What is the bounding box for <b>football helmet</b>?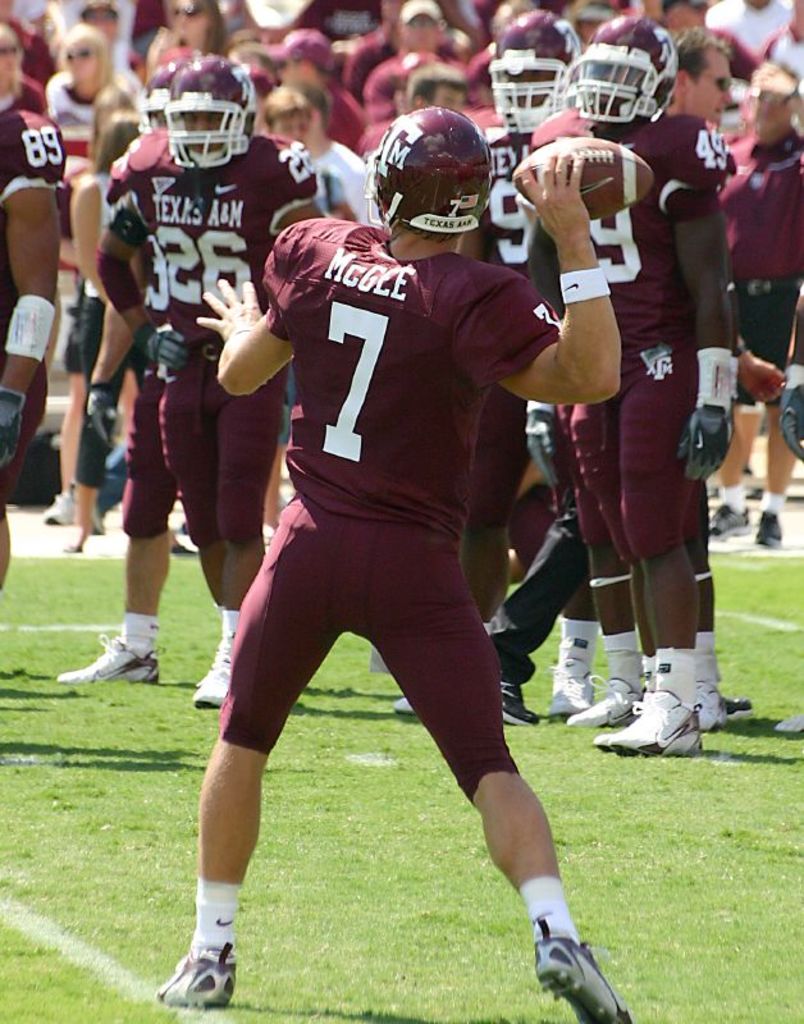
<region>492, 9, 588, 152</region>.
